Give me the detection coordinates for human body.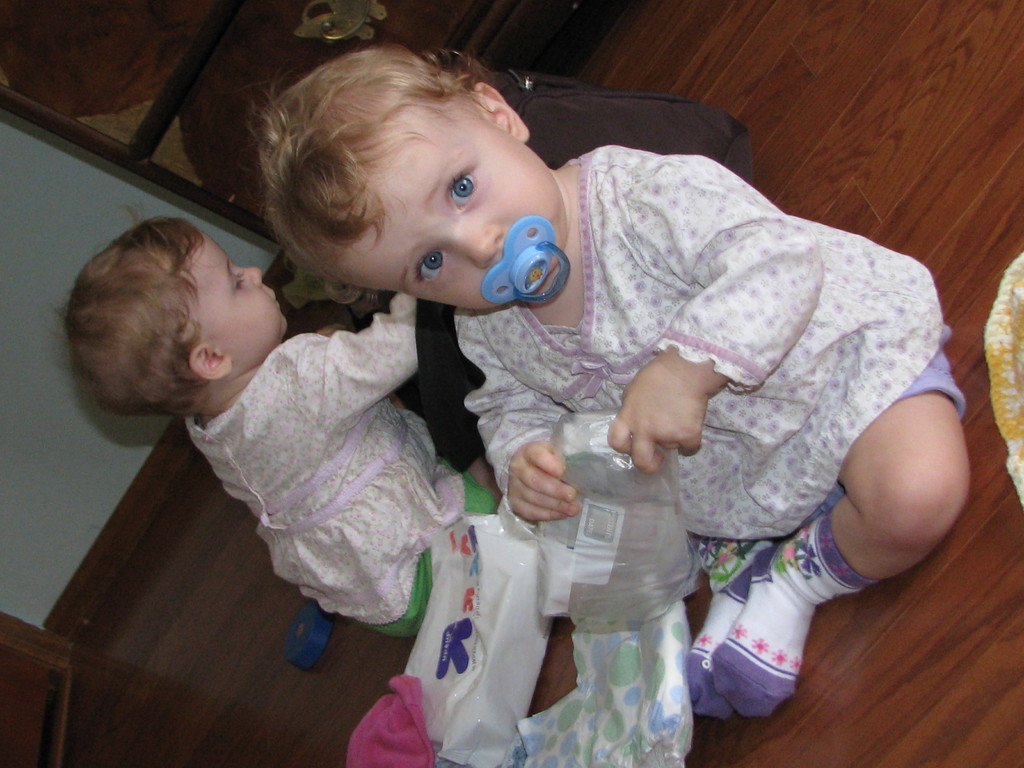
{"left": 184, "top": 290, "right": 507, "bottom": 648}.
